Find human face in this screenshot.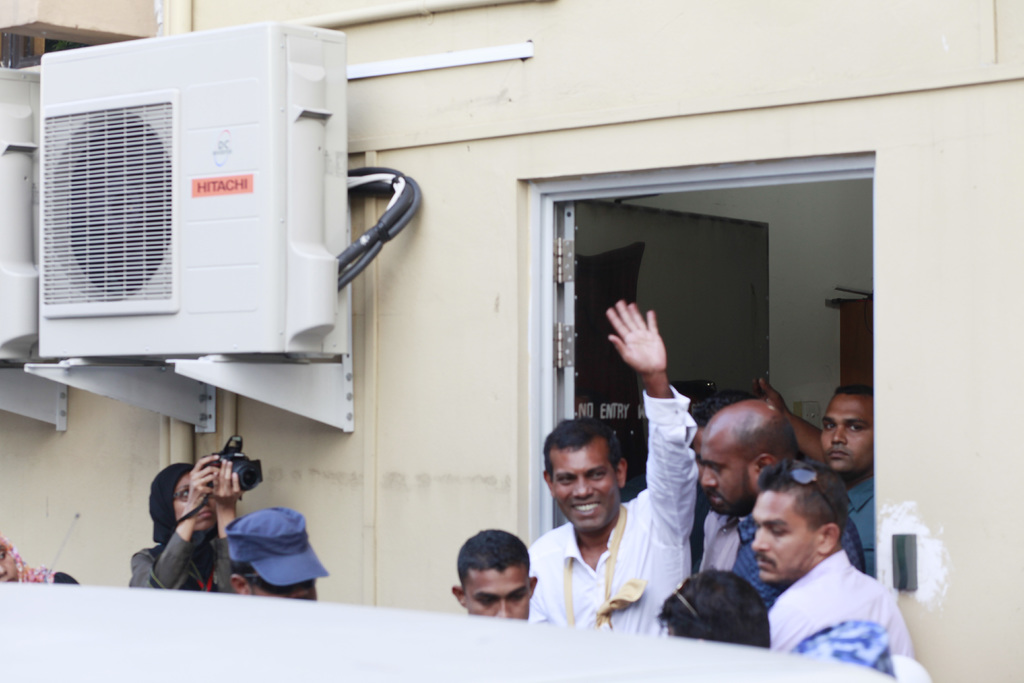
The bounding box for human face is bbox(461, 572, 531, 620).
